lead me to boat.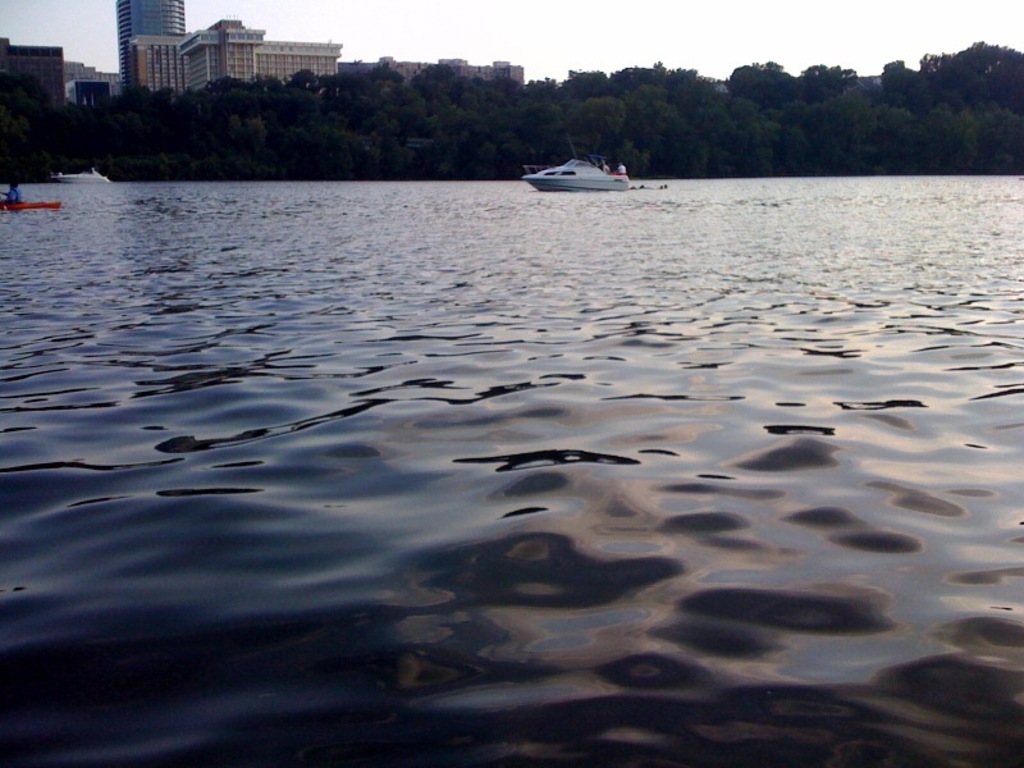
Lead to rect(46, 165, 115, 184).
